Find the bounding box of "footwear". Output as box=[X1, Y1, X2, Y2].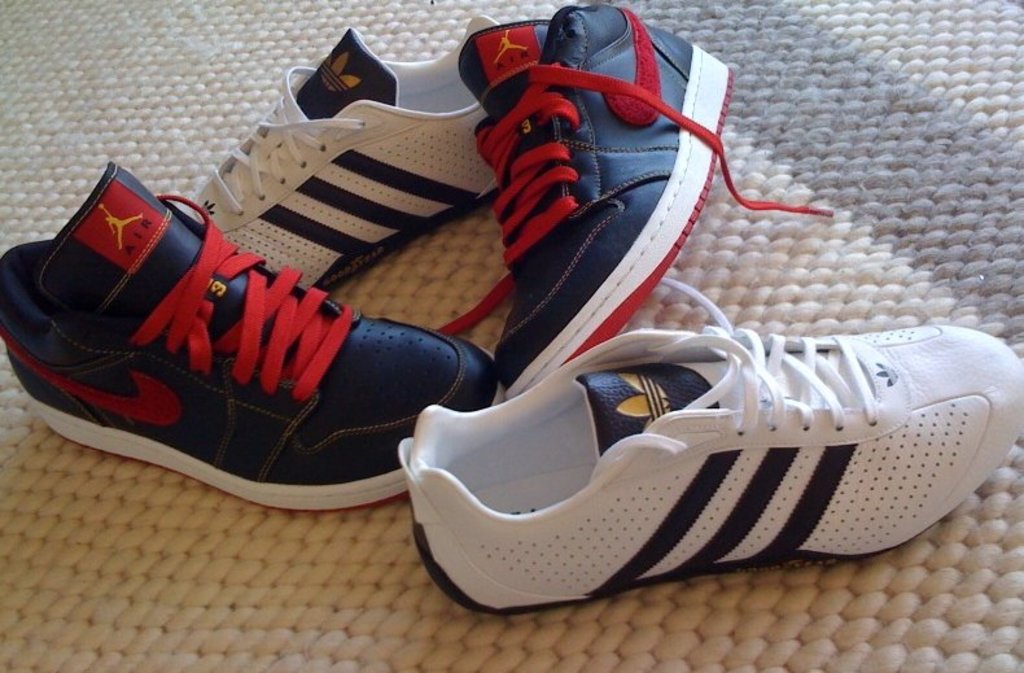
box=[175, 13, 502, 294].
